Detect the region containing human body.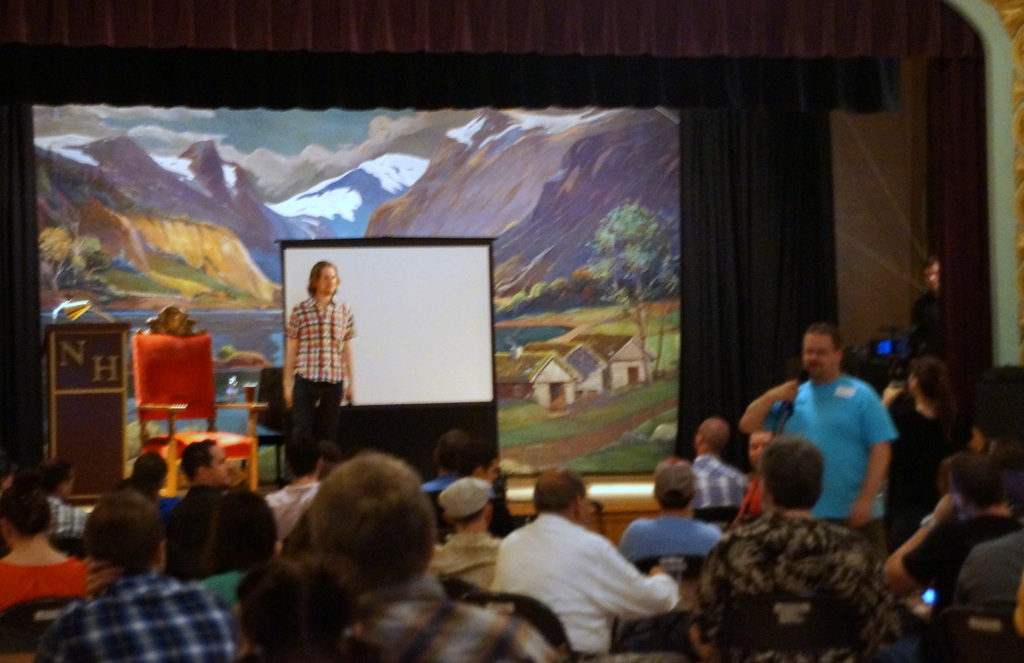
bbox(692, 430, 909, 657).
